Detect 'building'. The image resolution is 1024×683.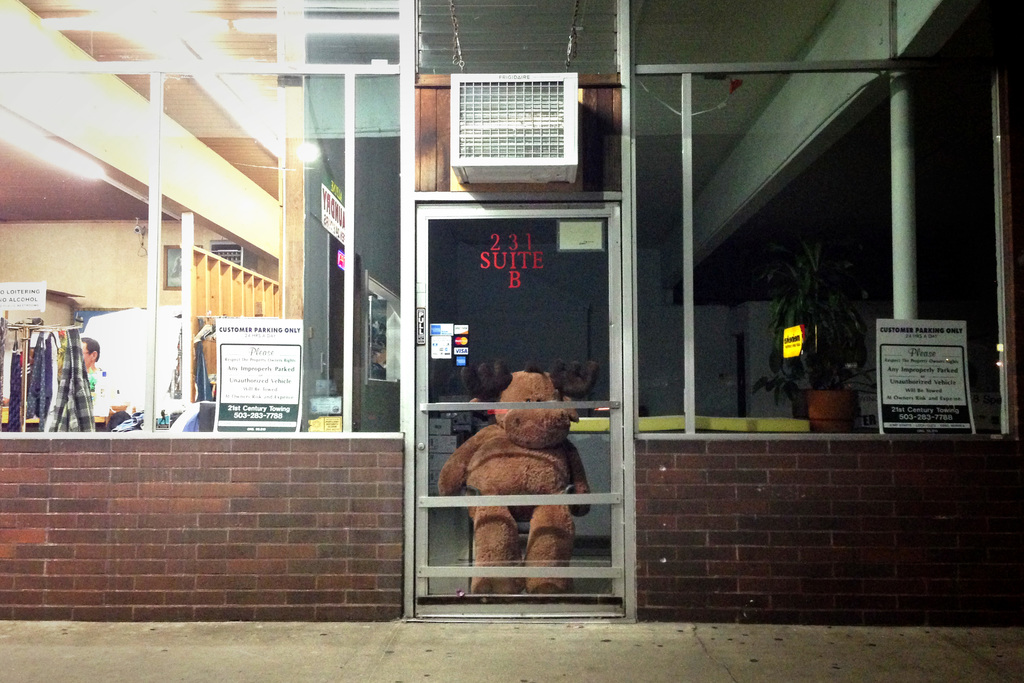
0 0 1023 629.
